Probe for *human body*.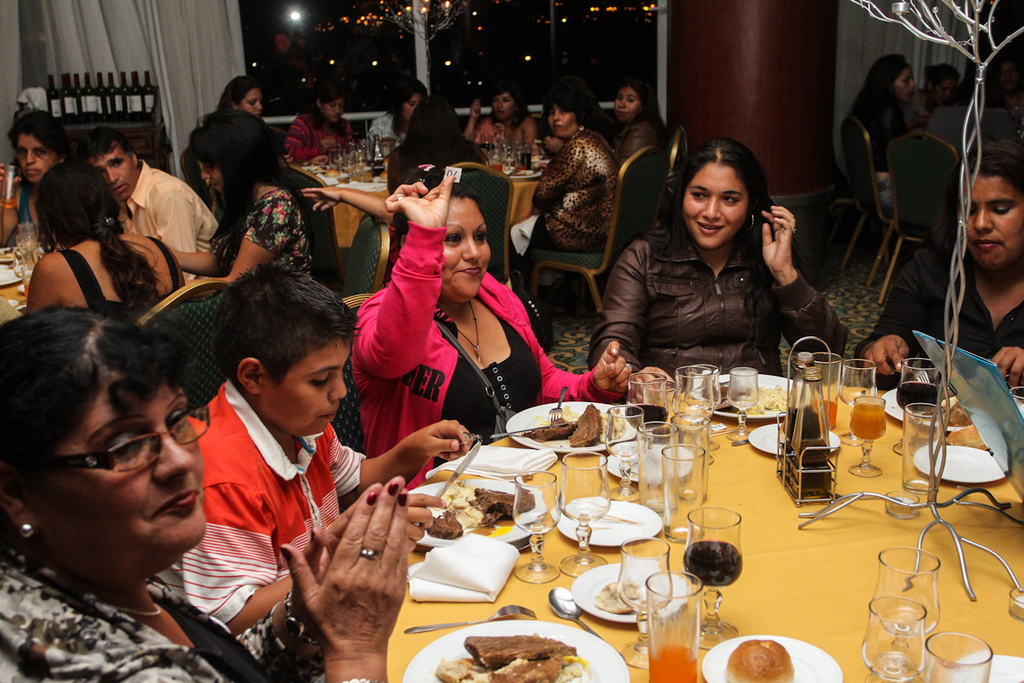
Probe result: Rect(118, 110, 311, 276).
